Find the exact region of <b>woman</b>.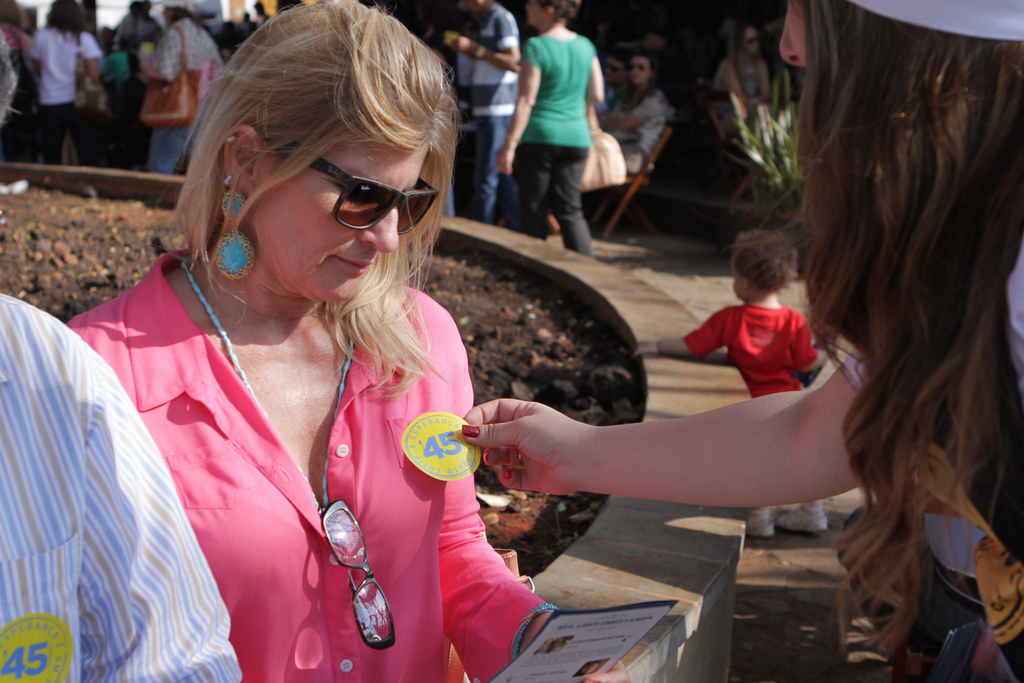
Exact region: <box>604,48,668,168</box>.
